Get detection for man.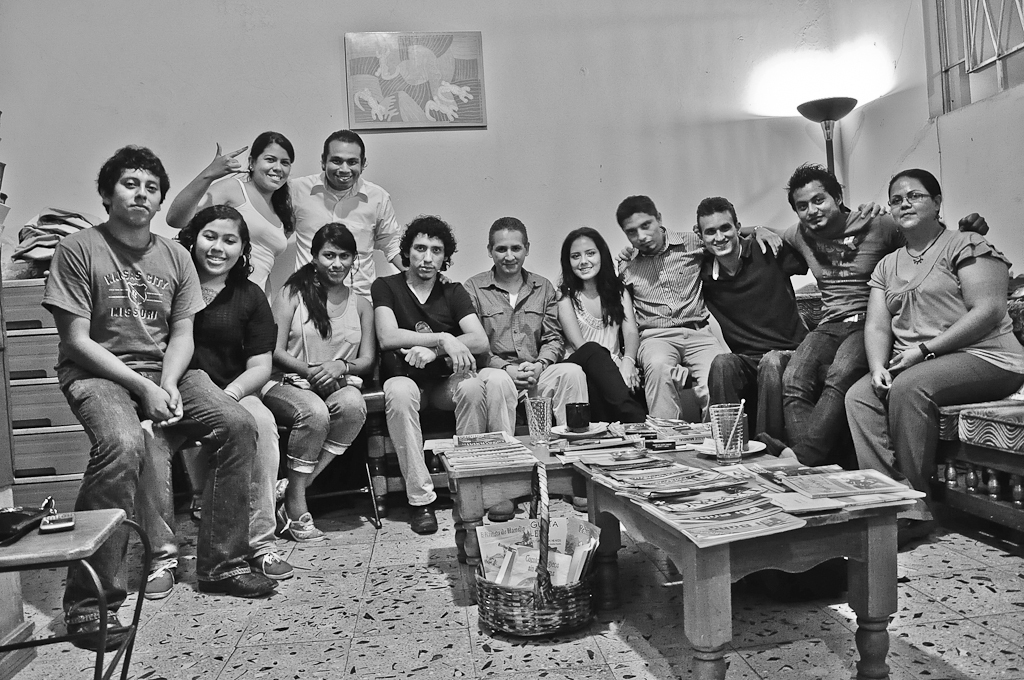
Detection: (x1=690, y1=198, x2=891, y2=437).
